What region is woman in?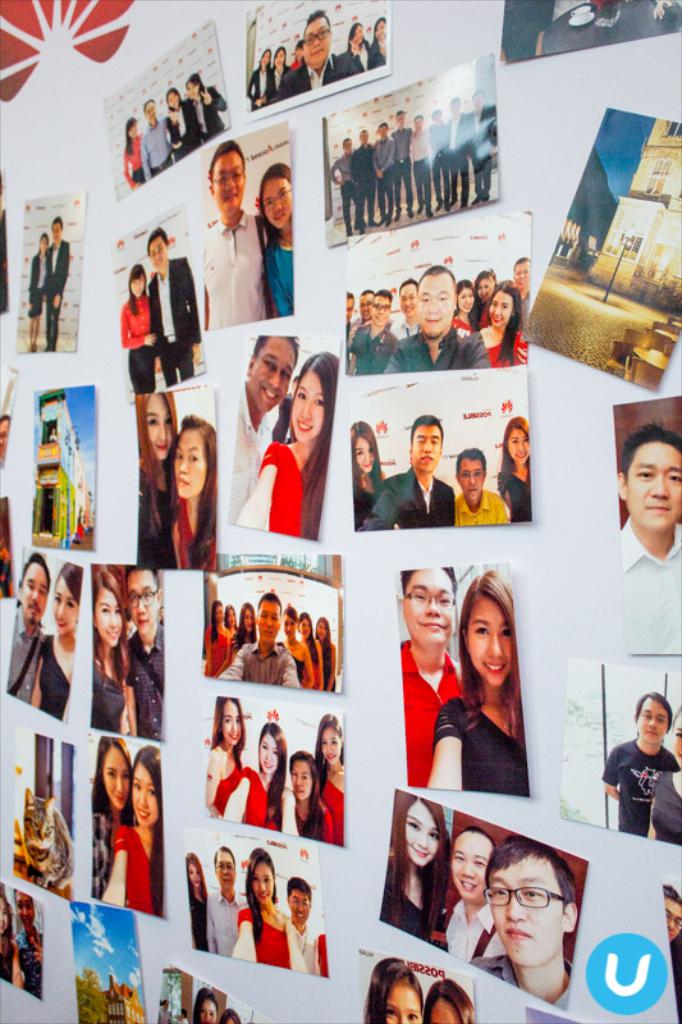
<region>260, 161, 292, 317</region>.
